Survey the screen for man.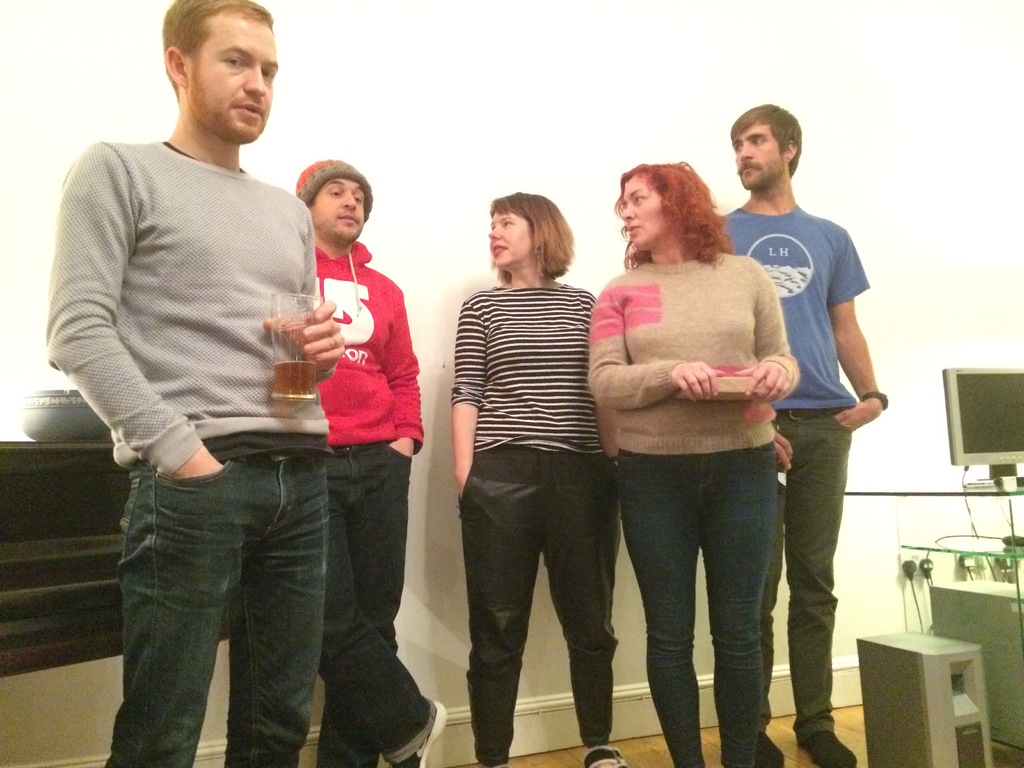
Survey found: (43,1,345,767).
